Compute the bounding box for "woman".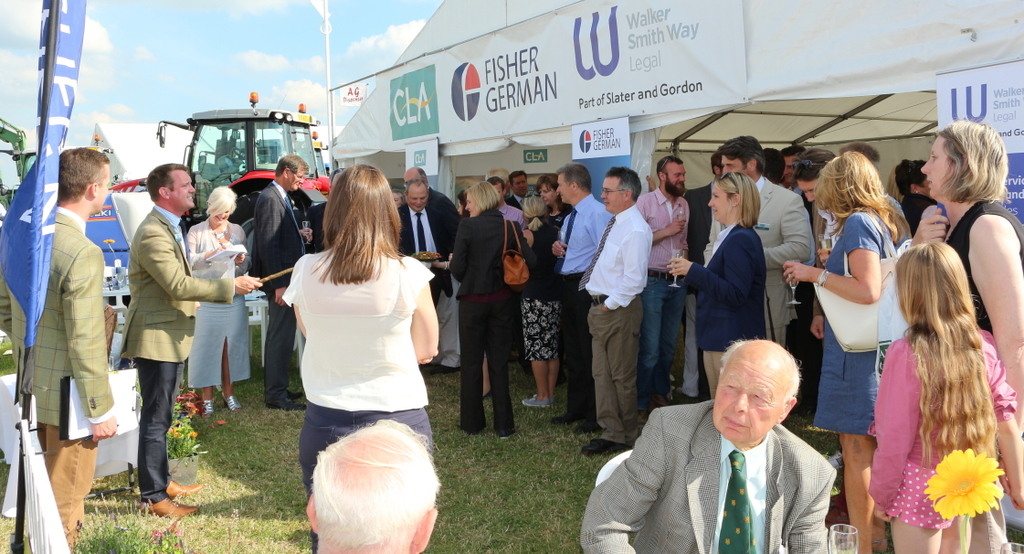
l=444, t=192, r=493, b=402.
